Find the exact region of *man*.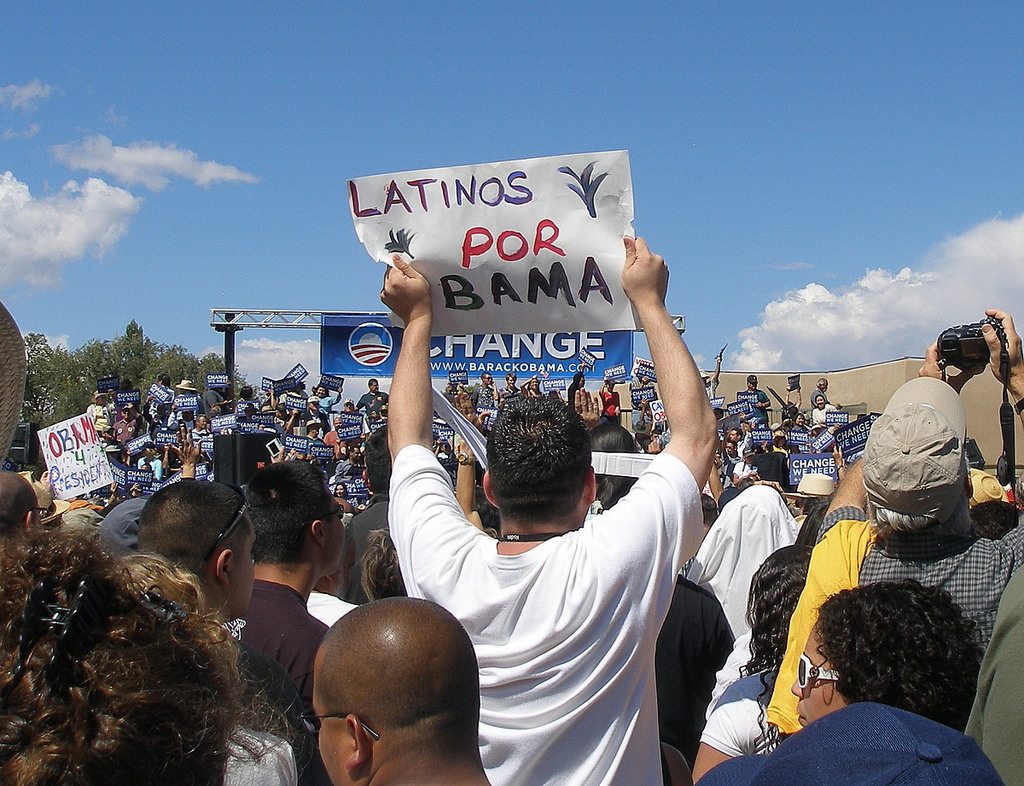
Exact region: l=634, t=392, r=651, b=442.
